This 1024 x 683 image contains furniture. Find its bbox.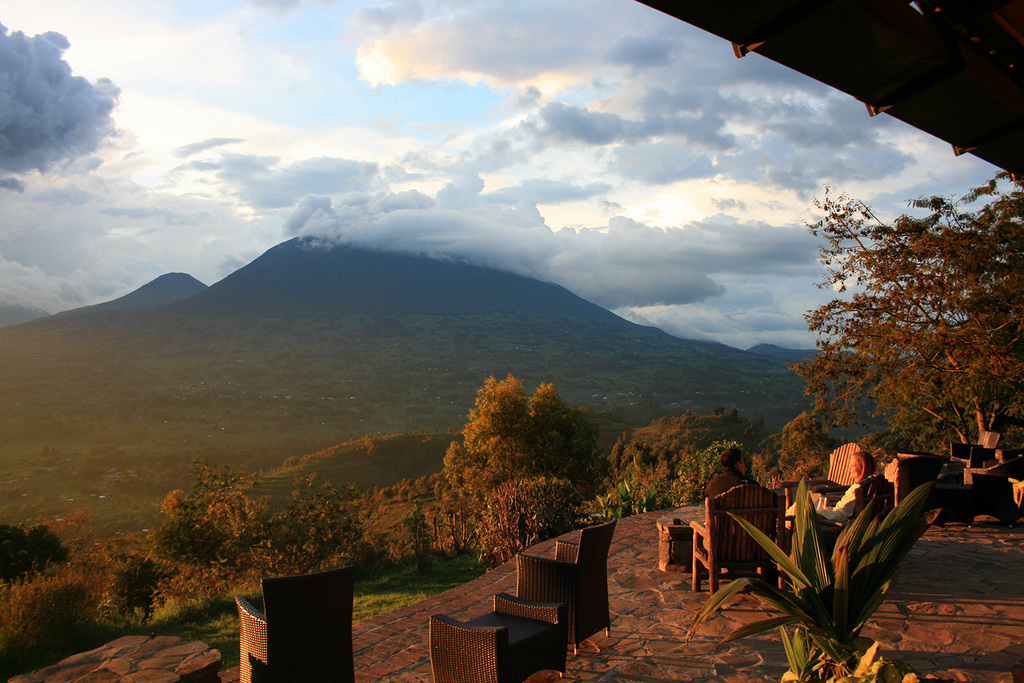
crop(949, 424, 1004, 477).
